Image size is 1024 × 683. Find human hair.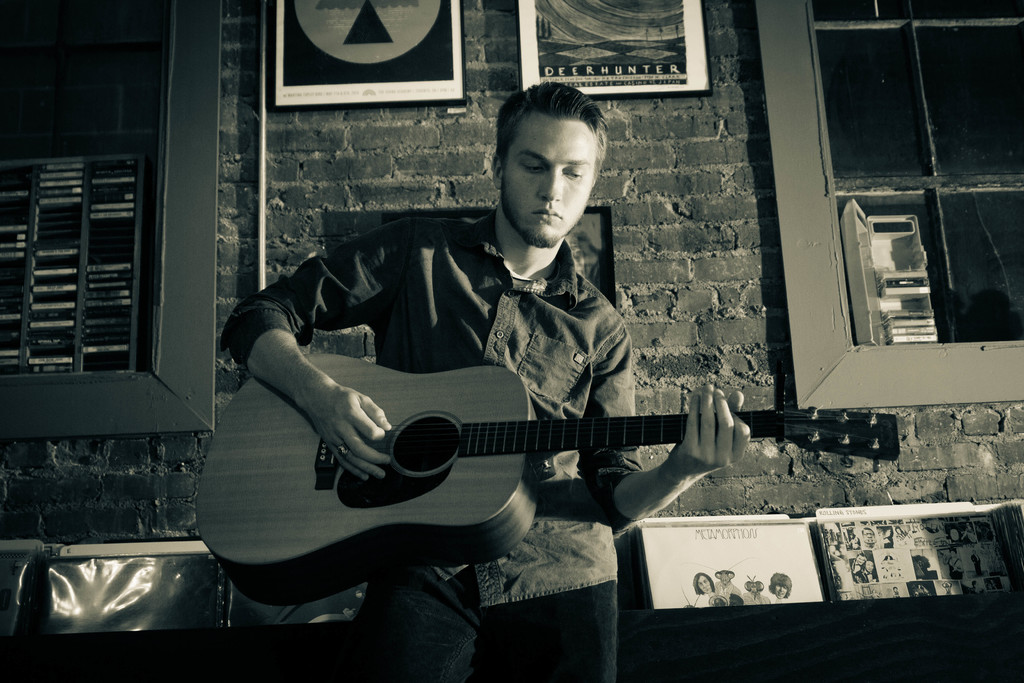
detection(494, 84, 609, 167).
